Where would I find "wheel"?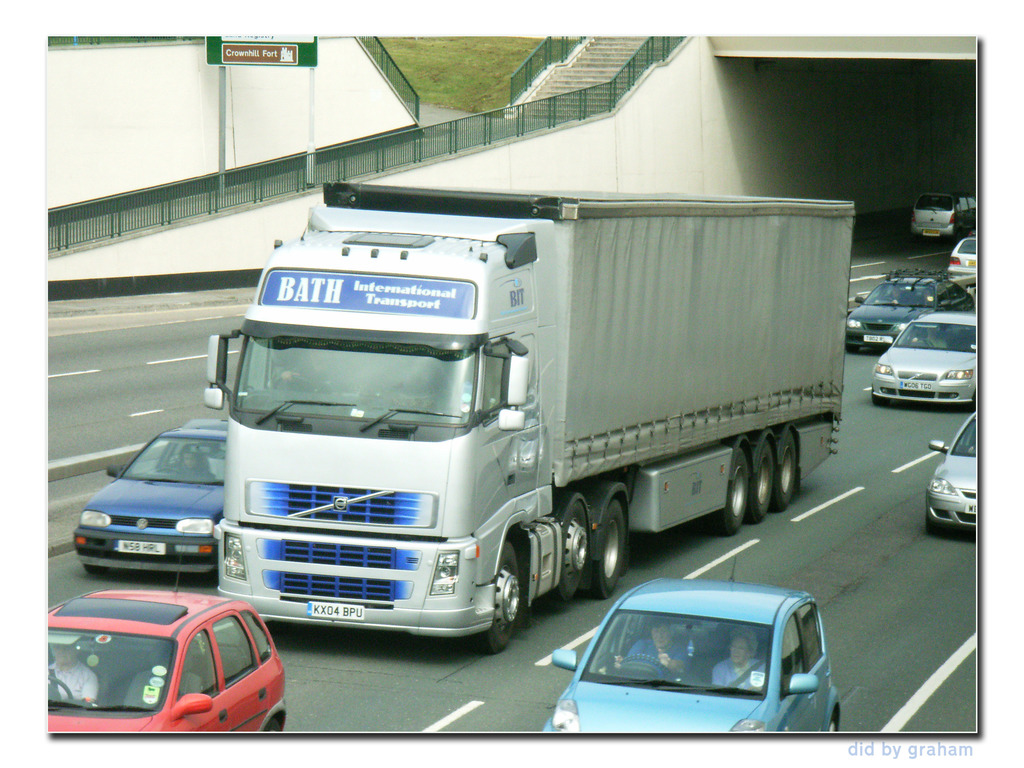
At rect(870, 394, 892, 407).
